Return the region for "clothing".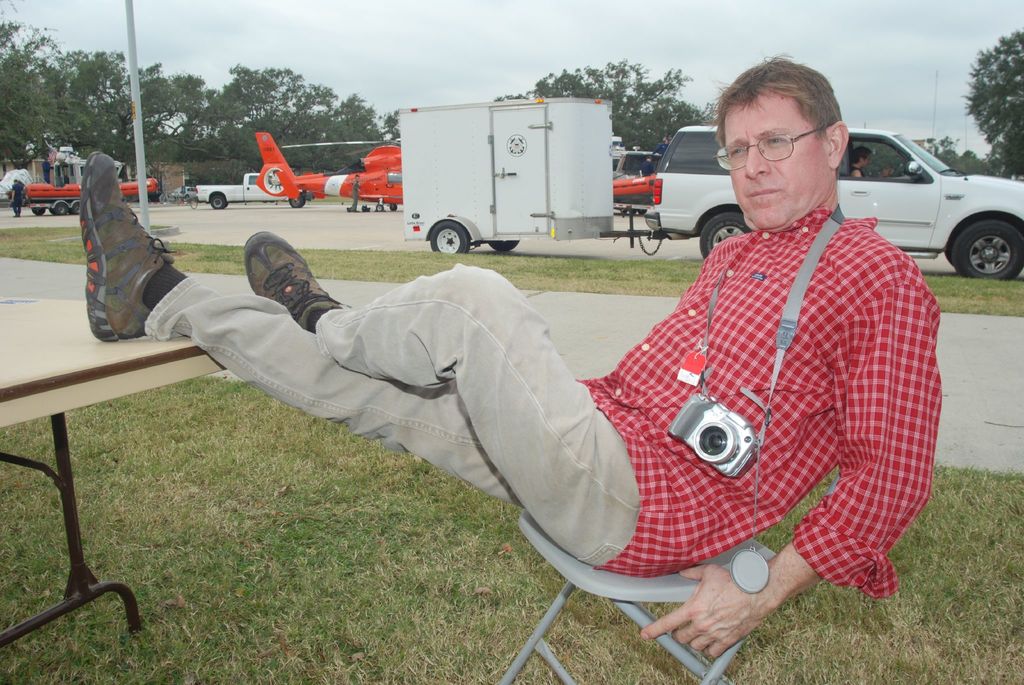
Rect(201, 140, 865, 635).
